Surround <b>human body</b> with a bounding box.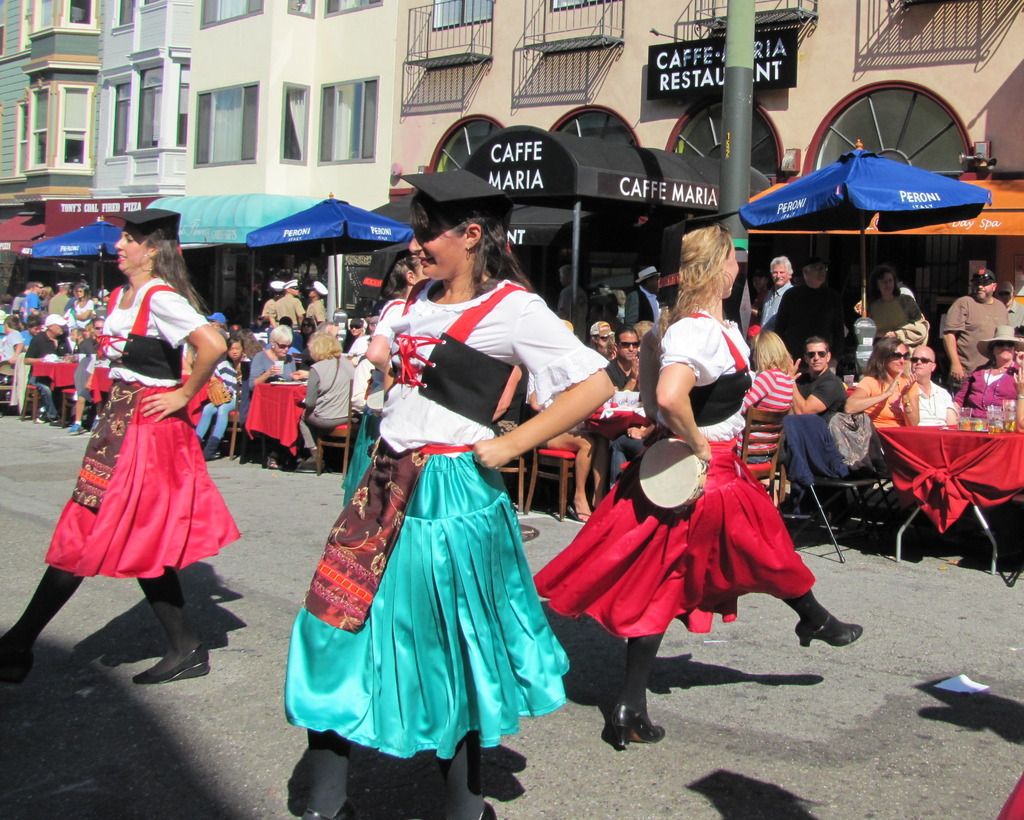
741:329:793:460.
